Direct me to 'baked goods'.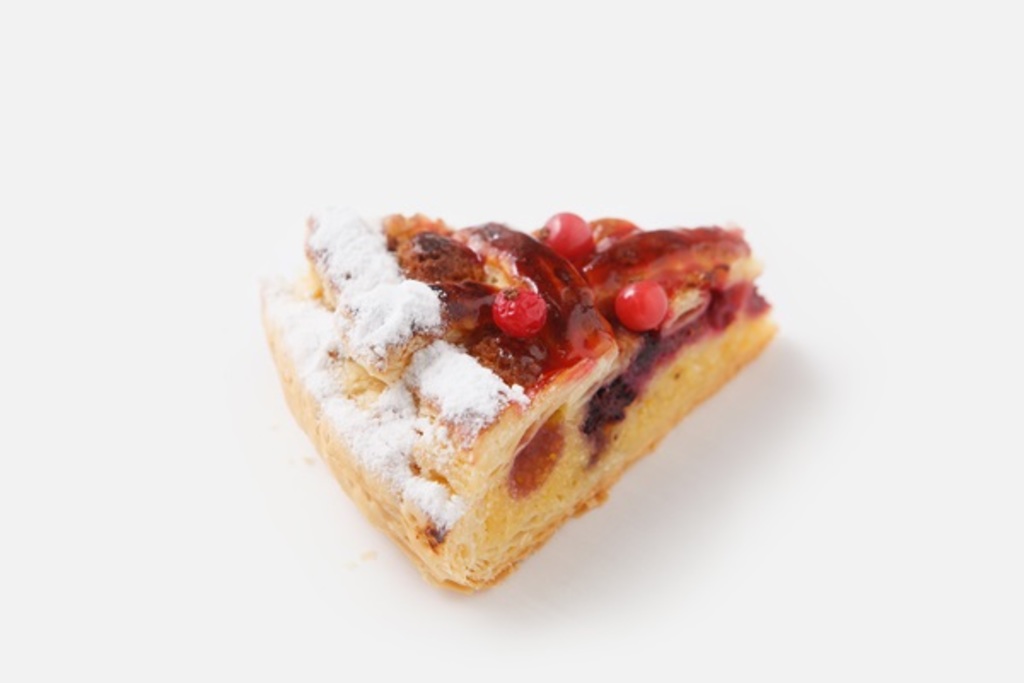
Direction: (256,215,785,591).
